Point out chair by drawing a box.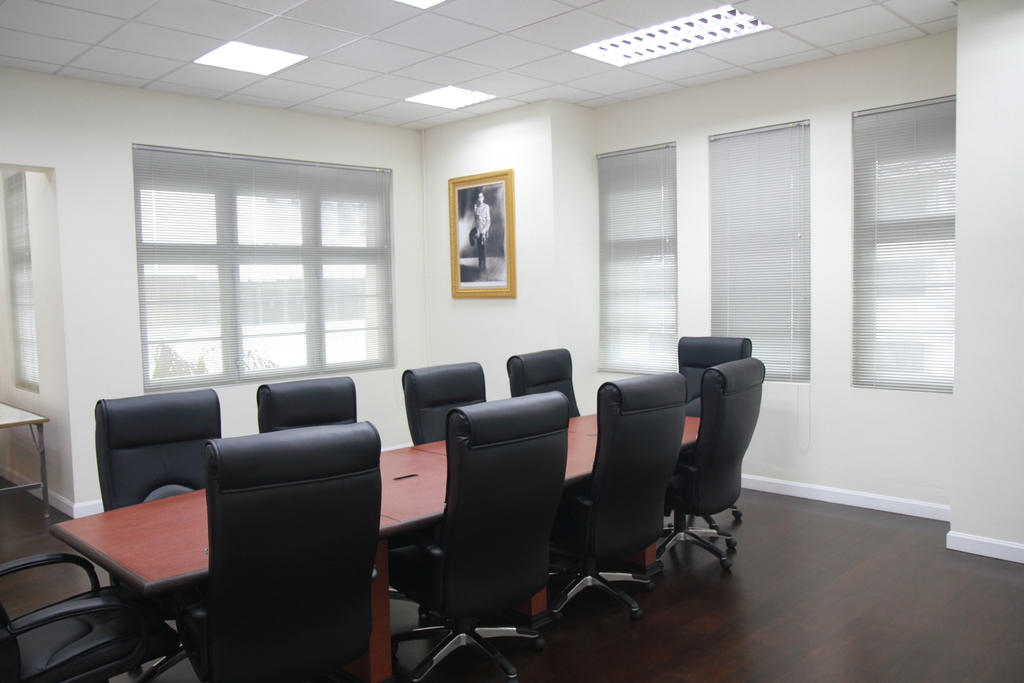
0 554 184 682.
